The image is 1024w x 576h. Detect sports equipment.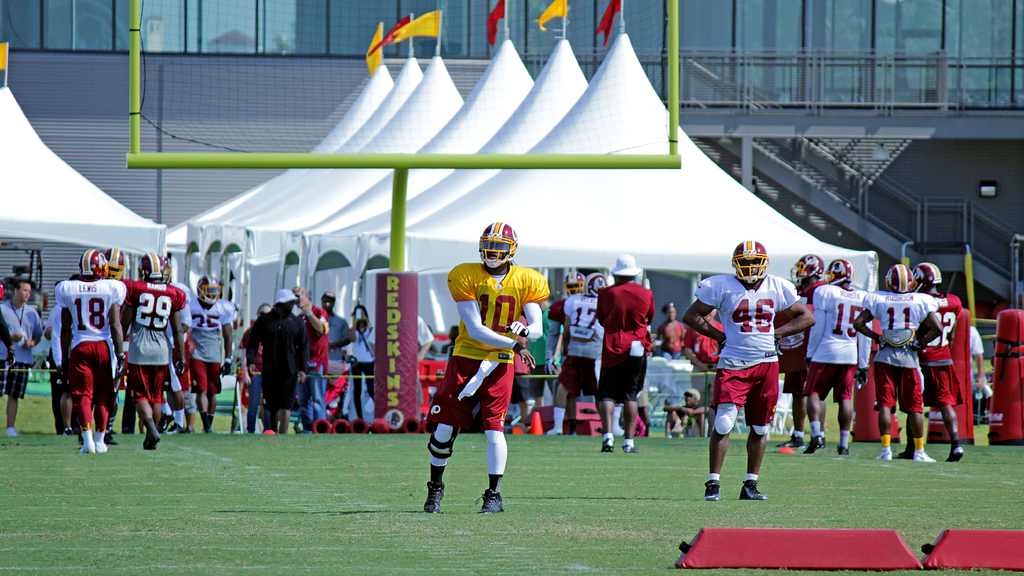
Detection: 792, 254, 829, 293.
